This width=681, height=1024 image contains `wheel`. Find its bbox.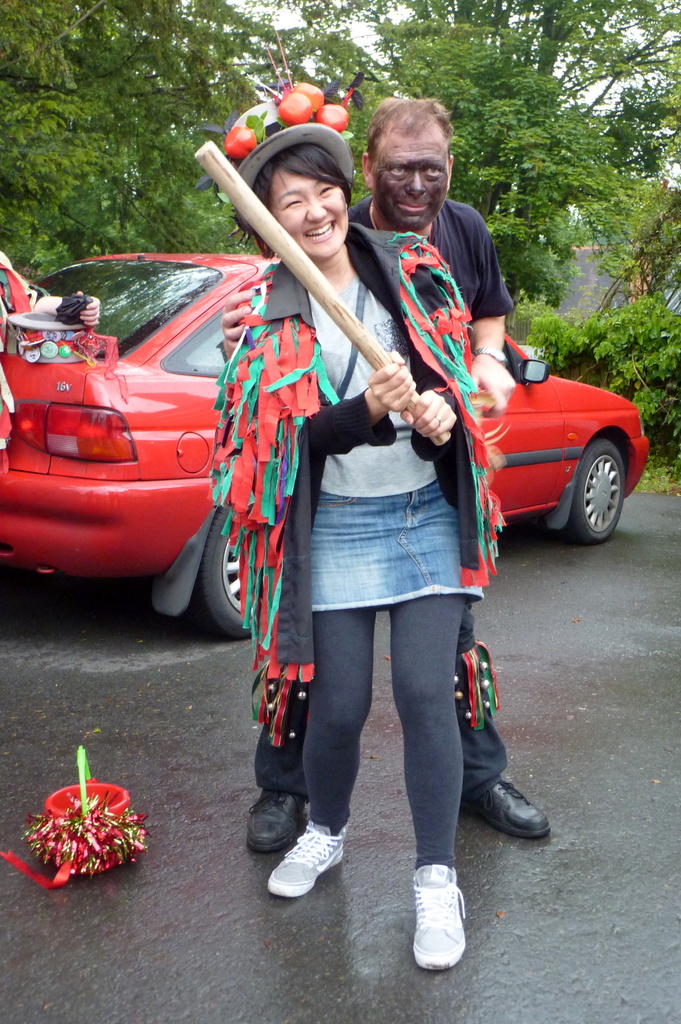
x1=582, y1=439, x2=642, y2=546.
